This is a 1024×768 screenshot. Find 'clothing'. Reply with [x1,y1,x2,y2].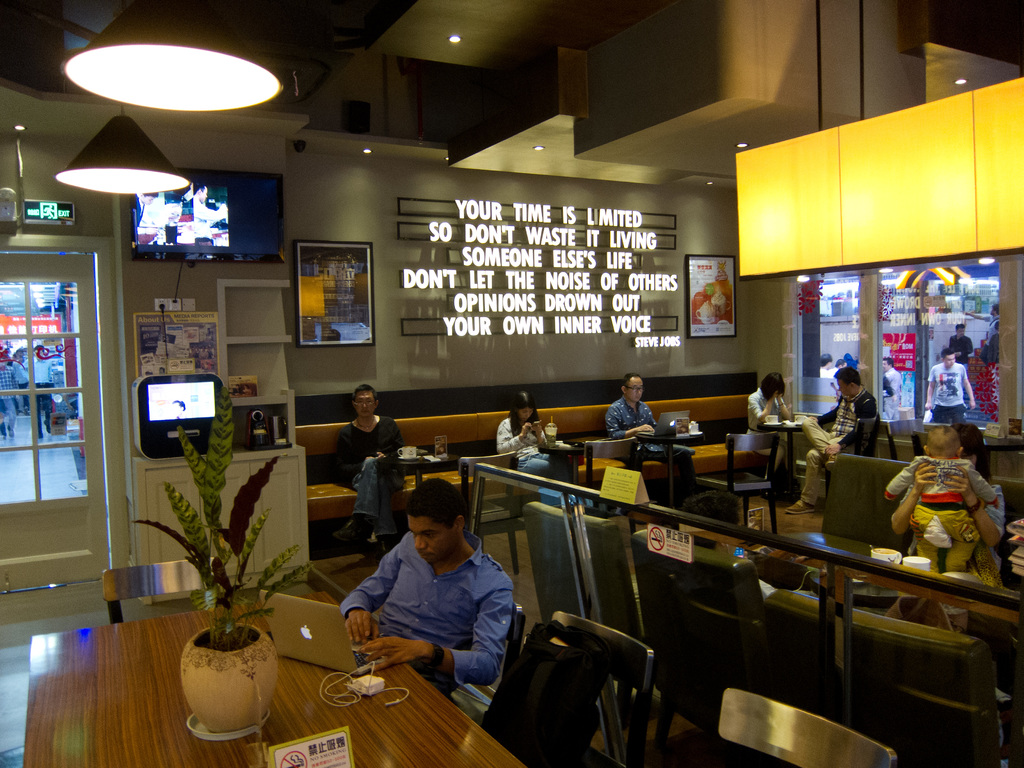
[906,490,1005,559].
